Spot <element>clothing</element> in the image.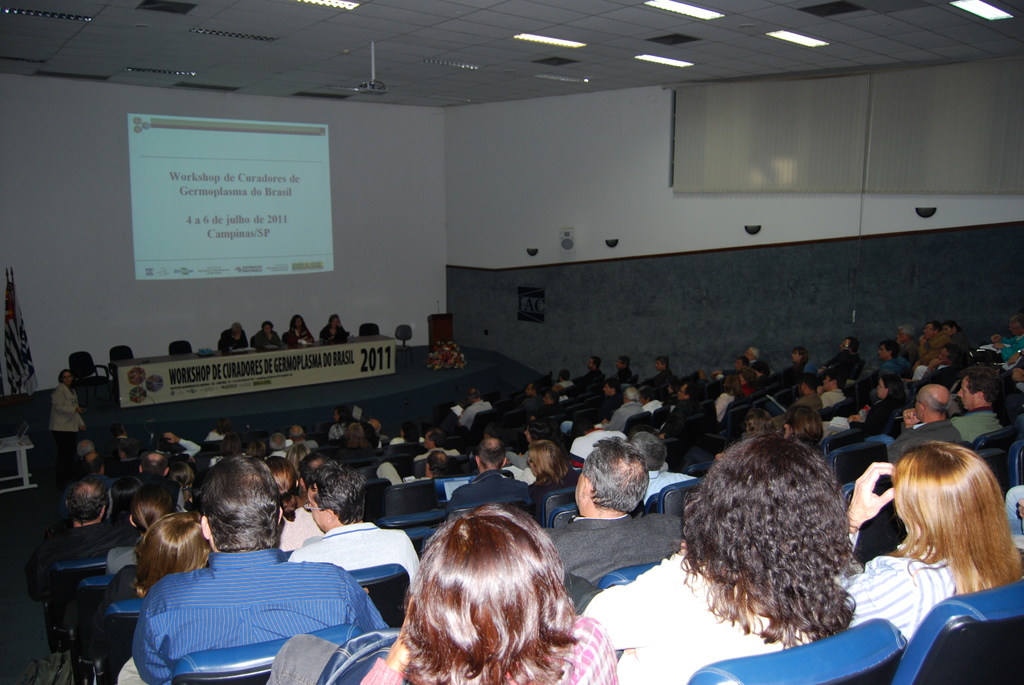
<element>clothing</element> found at [x1=879, y1=356, x2=899, y2=375].
